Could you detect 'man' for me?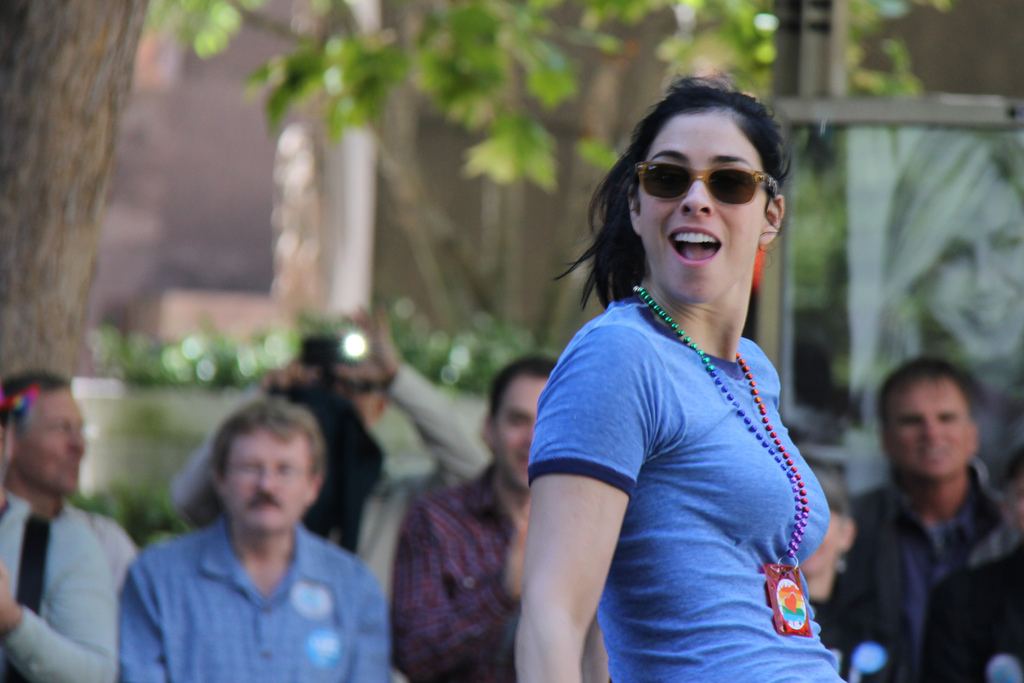
Detection result: bbox(0, 400, 116, 682).
